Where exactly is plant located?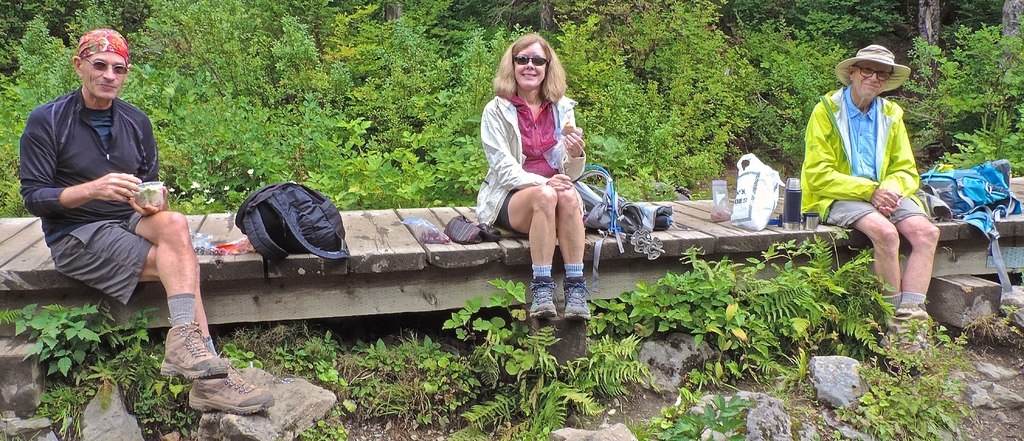
Its bounding box is left=852, top=308, right=1006, bottom=440.
